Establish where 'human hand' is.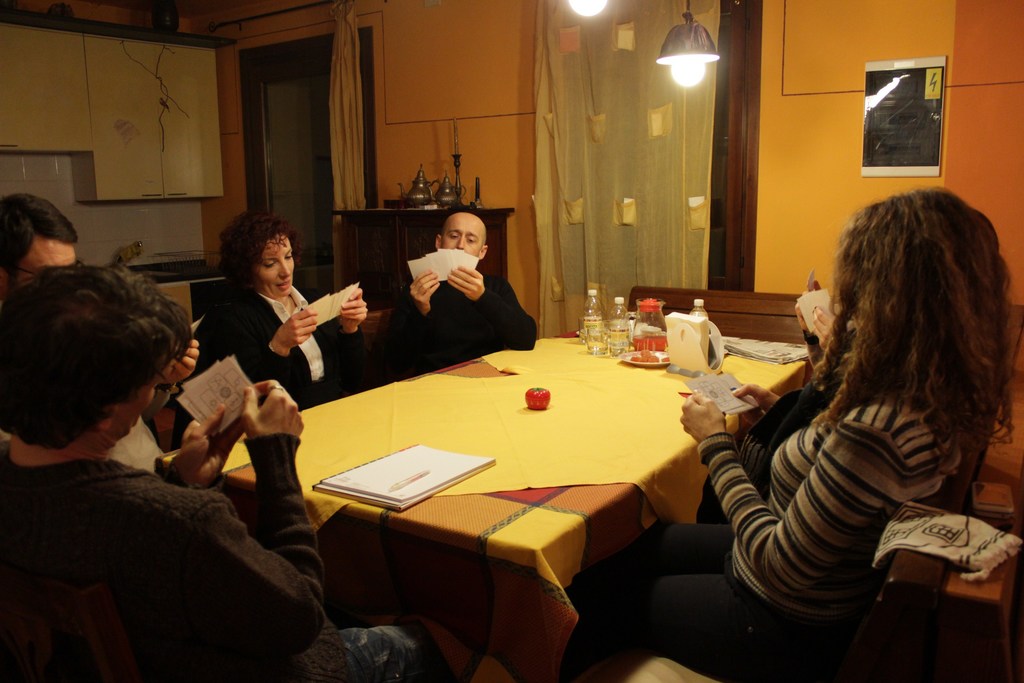
Established at (x1=275, y1=306, x2=320, y2=350).
